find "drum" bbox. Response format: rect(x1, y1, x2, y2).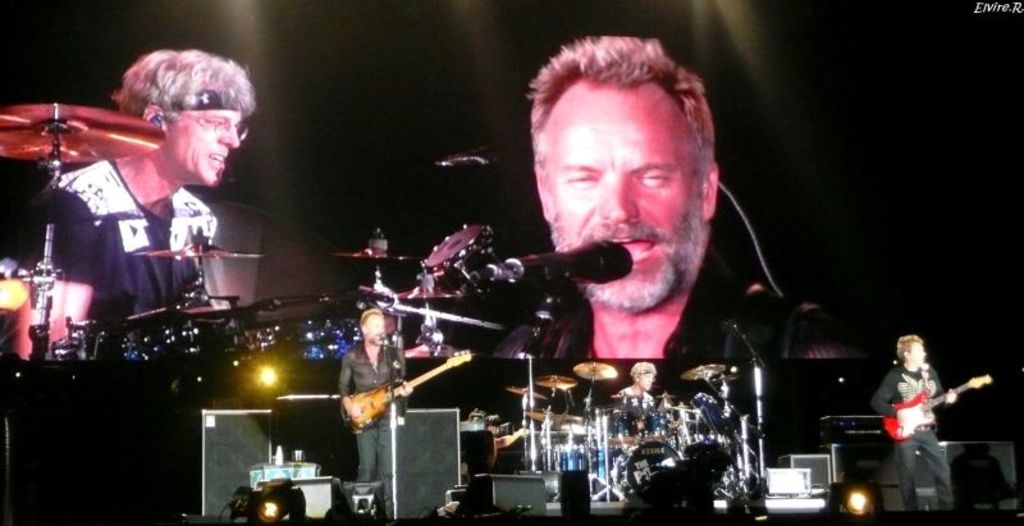
rect(689, 392, 730, 445).
